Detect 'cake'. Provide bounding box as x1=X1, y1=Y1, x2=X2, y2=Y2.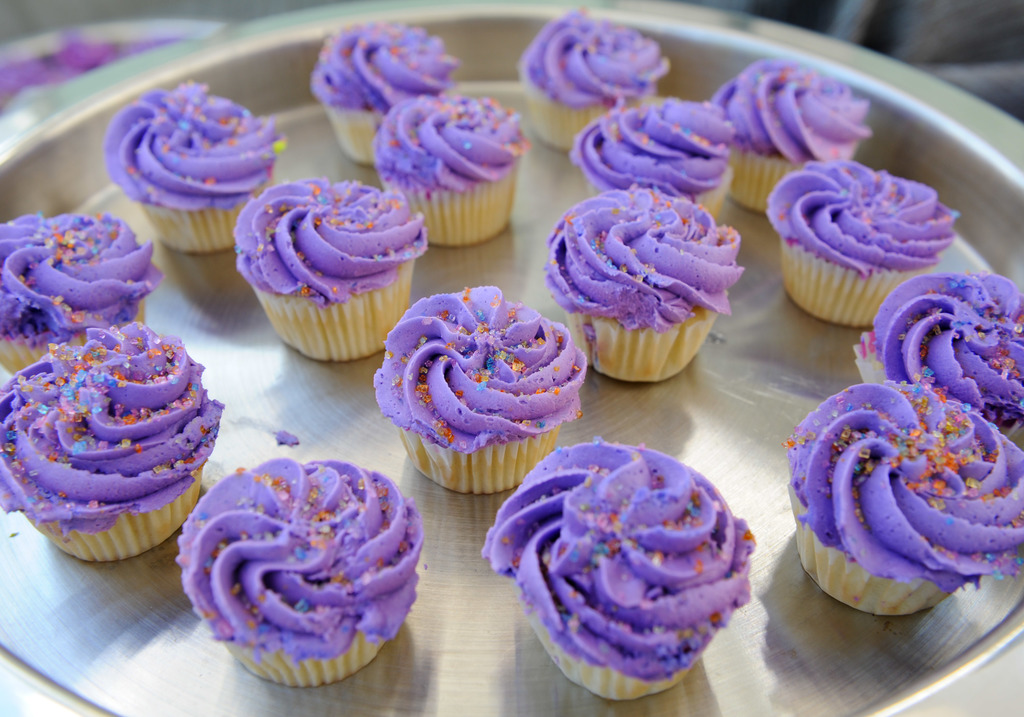
x1=234, y1=182, x2=429, y2=358.
